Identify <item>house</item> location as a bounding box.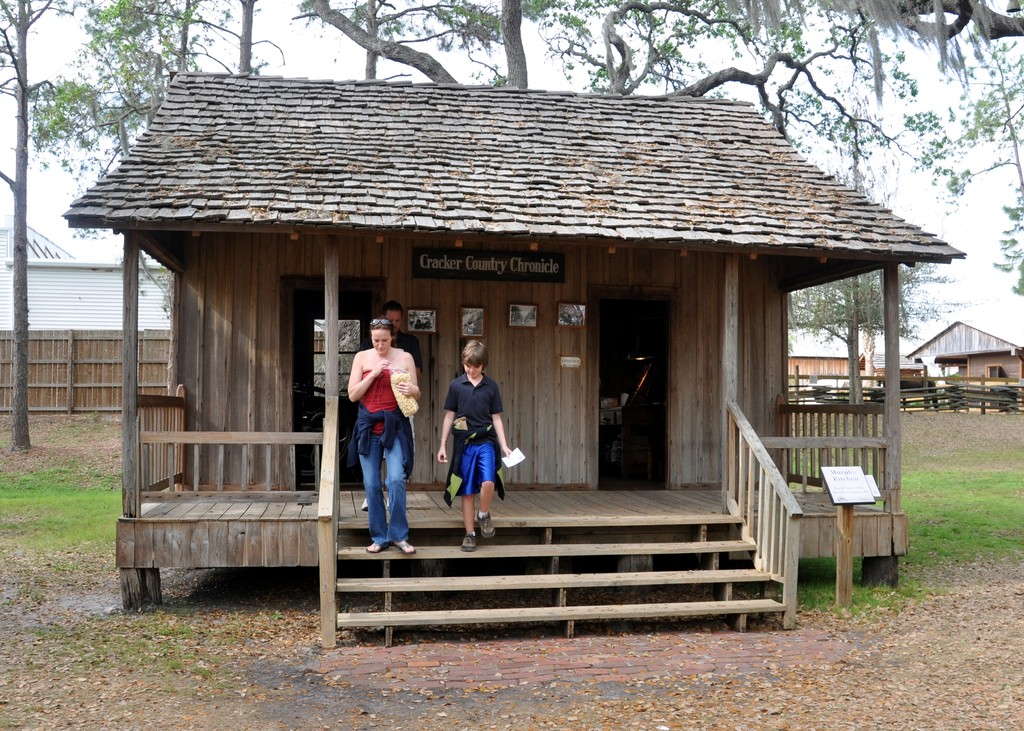
(x1=849, y1=347, x2=927, y2=406).
